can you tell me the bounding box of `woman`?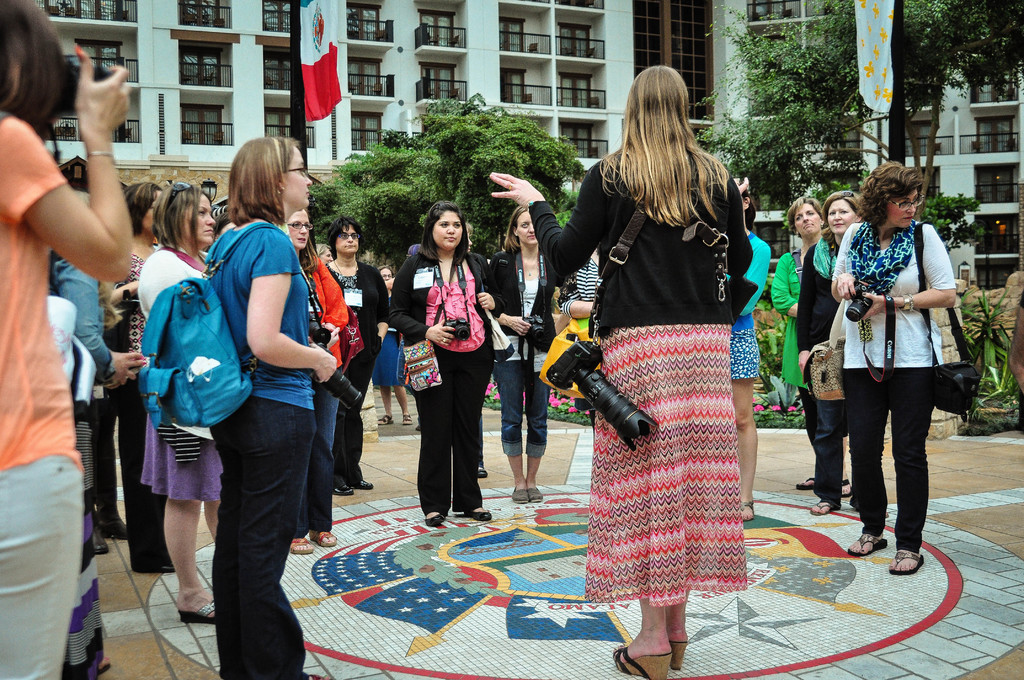
box=[837, 159, 964, 576].
